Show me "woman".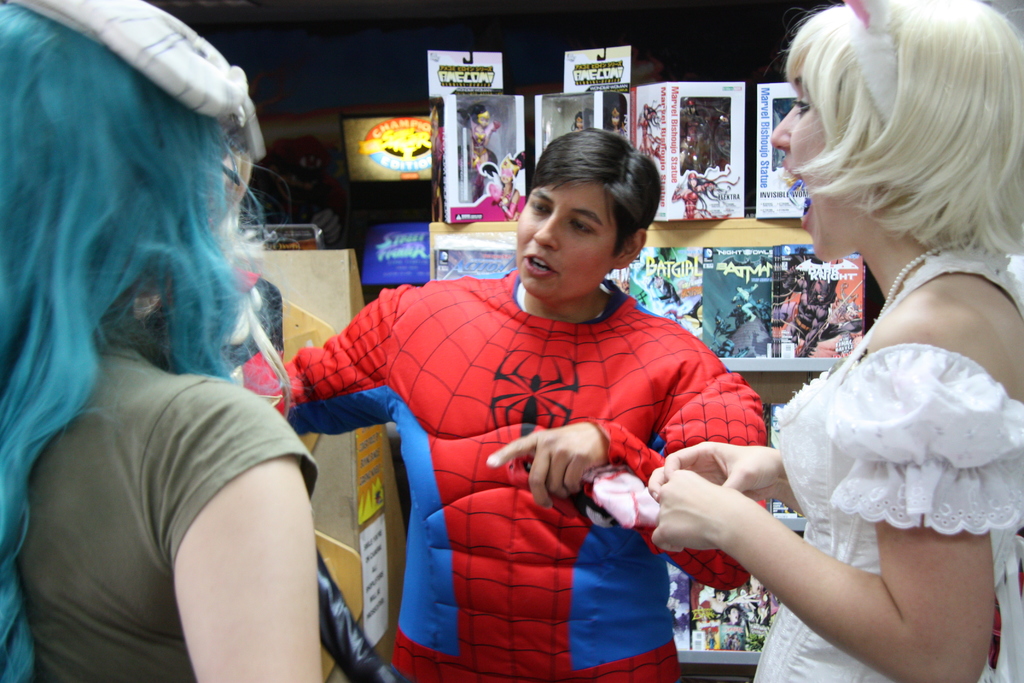
"woman" is here: locate(732, 47, 1023, 664).
